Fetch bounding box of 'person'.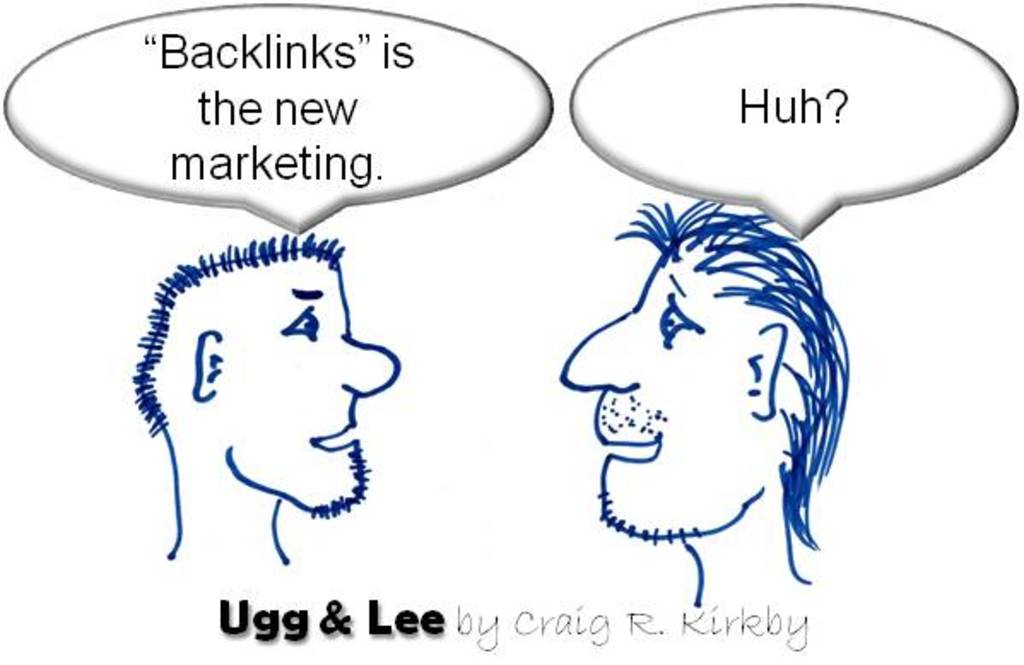
Bbox: <box>561,197,848,607</box>.
